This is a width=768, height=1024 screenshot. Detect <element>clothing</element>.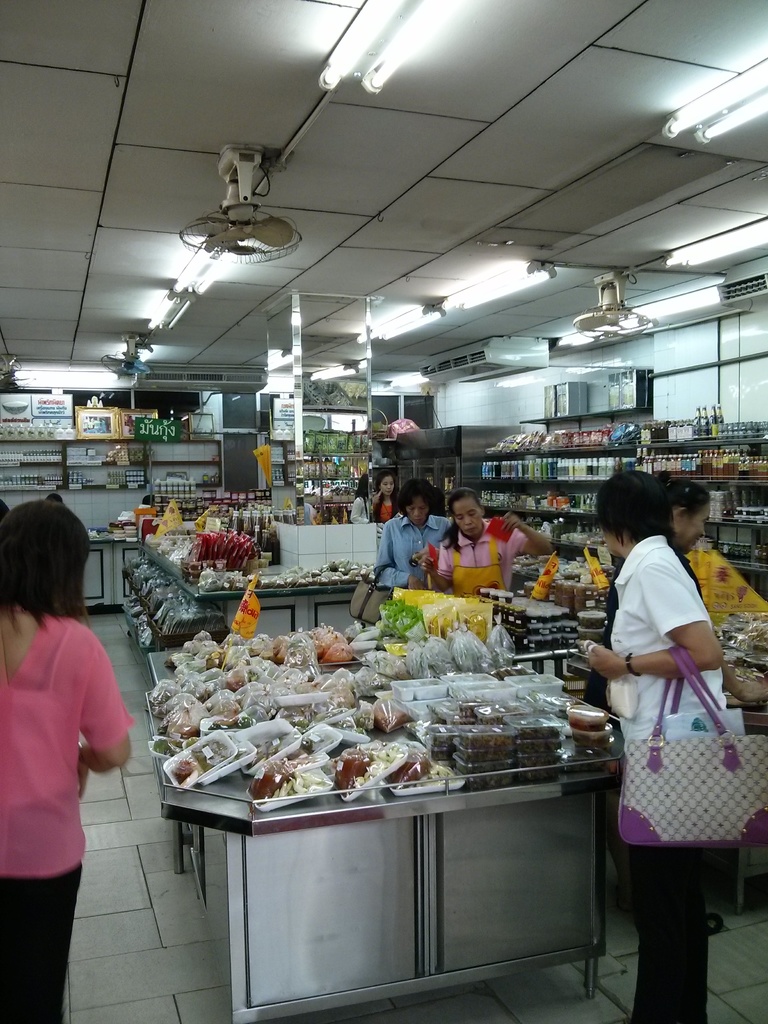
596,514,727,1023.
